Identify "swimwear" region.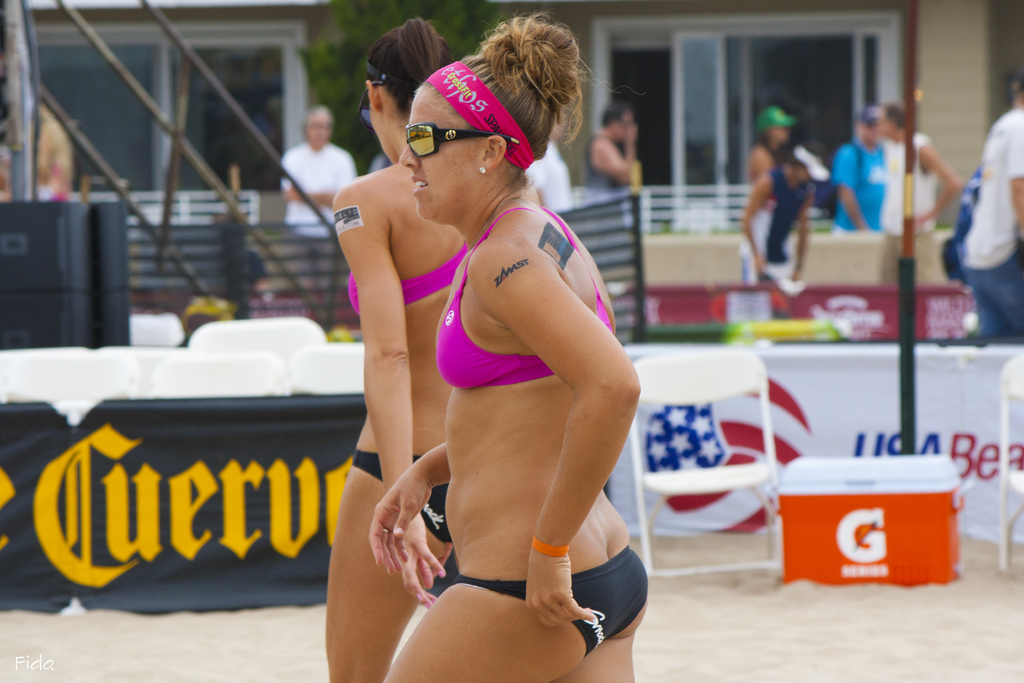
Region: rect(434, 202, 615, 383).
